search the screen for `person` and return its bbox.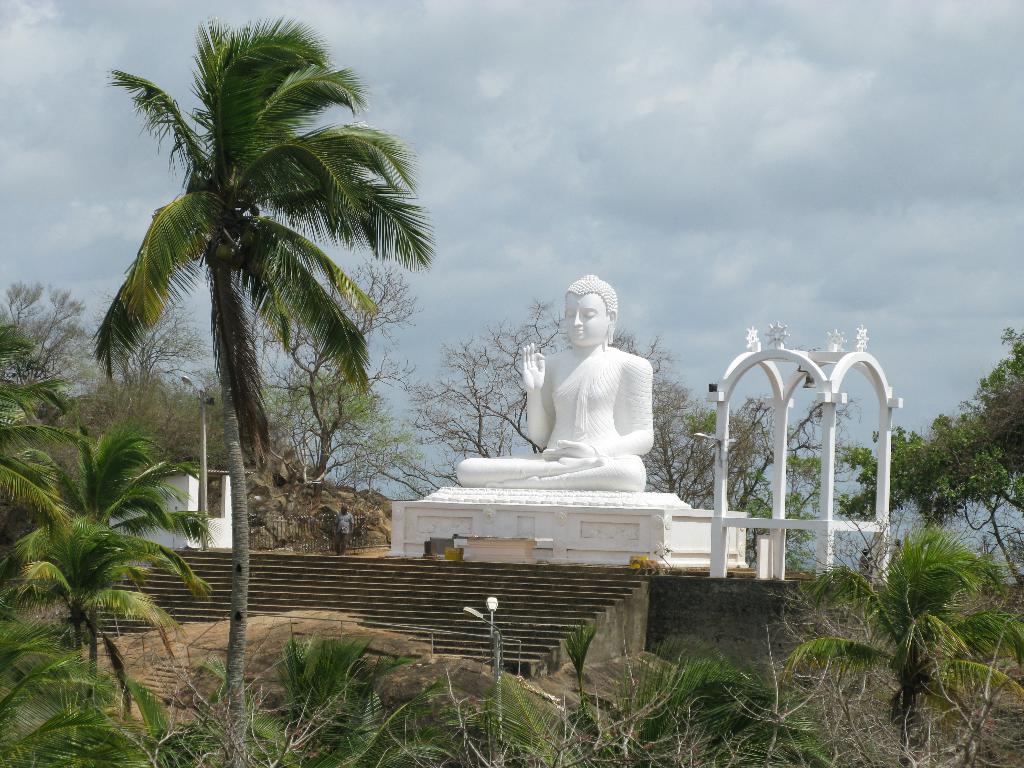
Found: locate(886, 537, 900, 569).
